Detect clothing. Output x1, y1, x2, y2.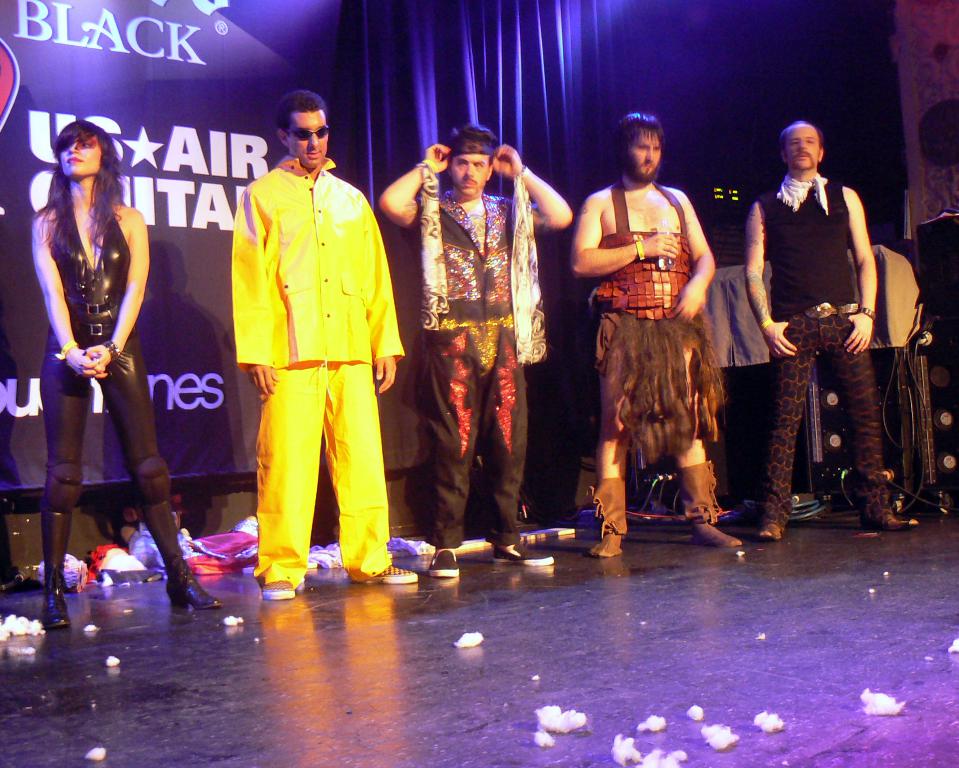
389, 143, 526, 558.
